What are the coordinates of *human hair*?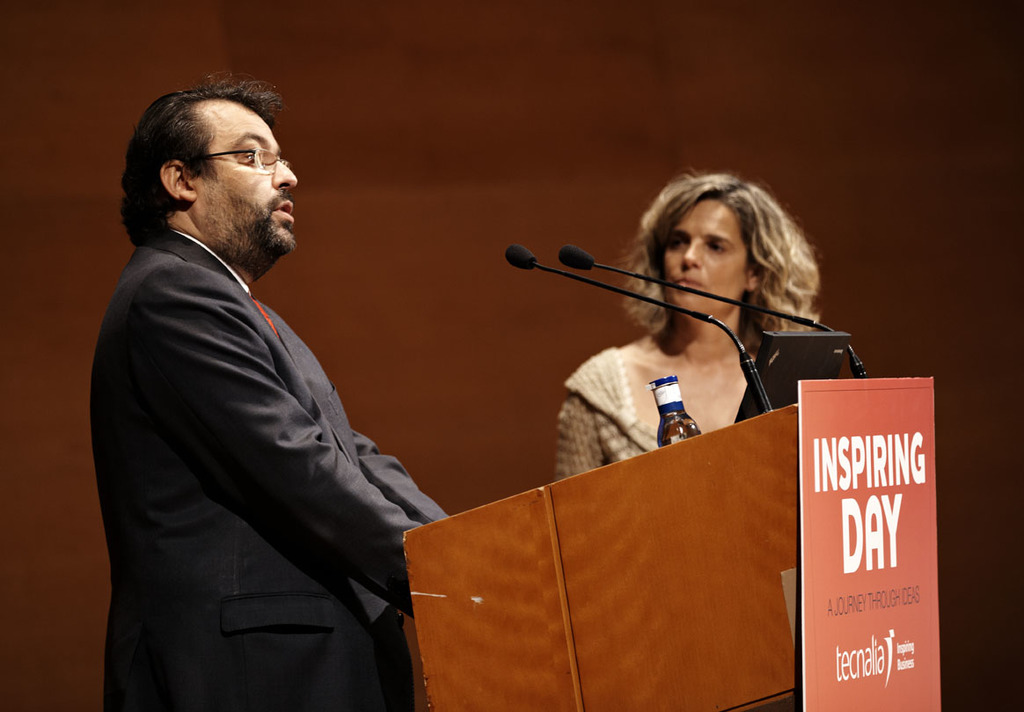
bbox=(112, 70, 276, 250).
